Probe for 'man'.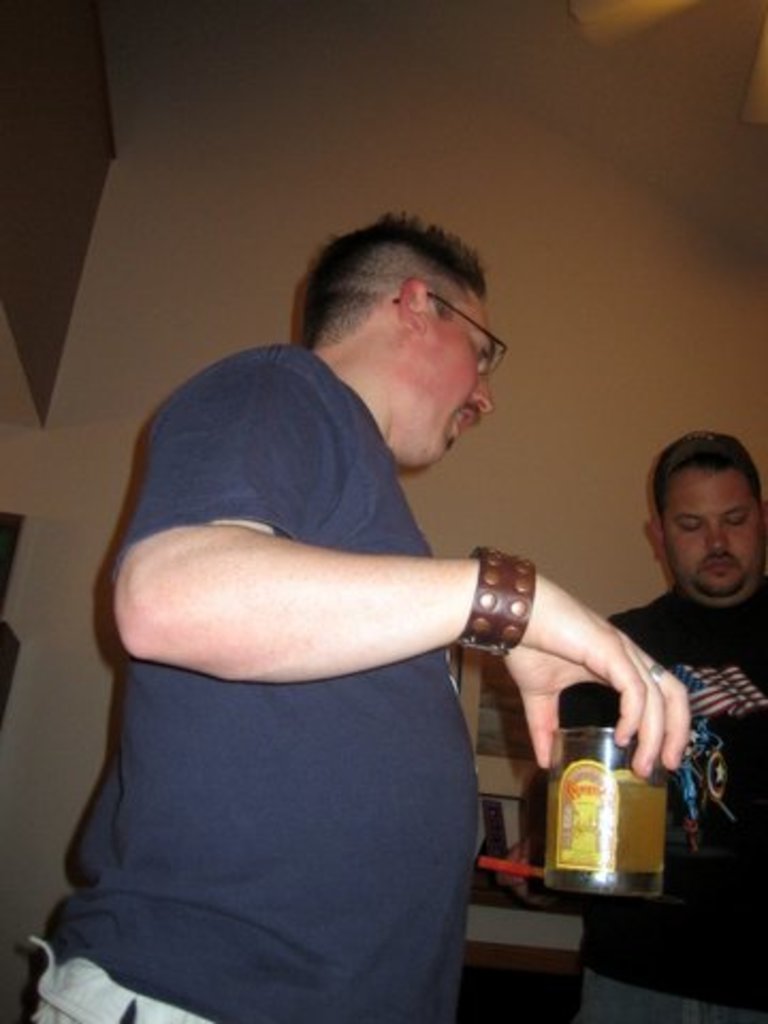
Probe result: <bbox>489, 431, 766, 1022</bbox>.
